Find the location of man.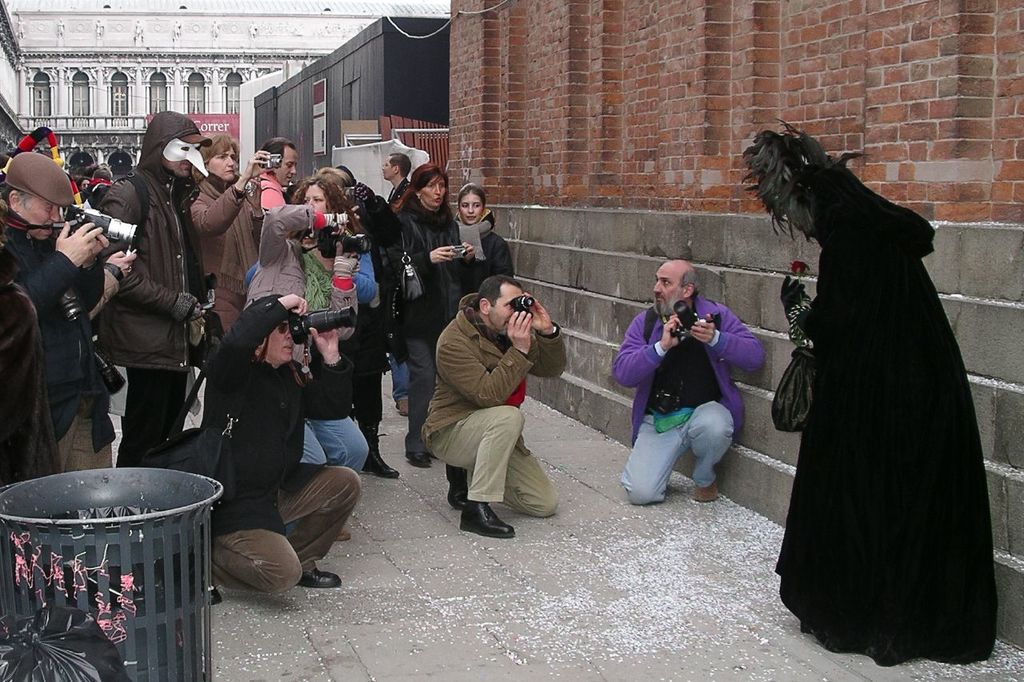
Location: (left=198, top=292, right=362, bottom=596).
